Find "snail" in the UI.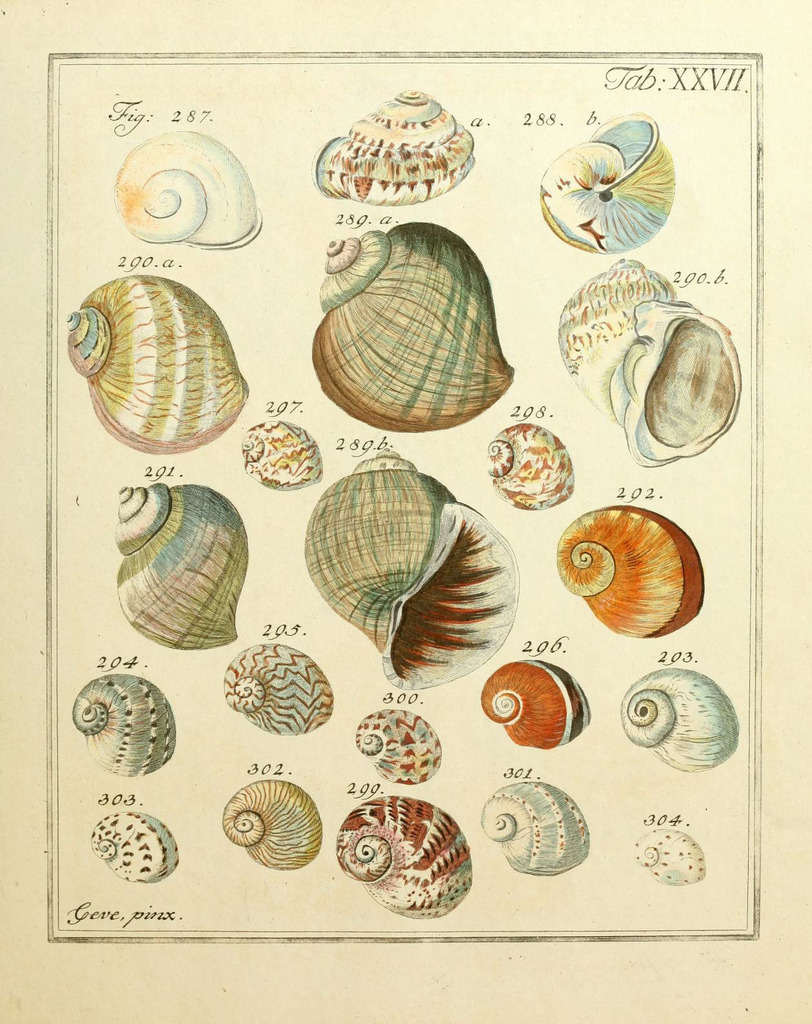
UI element at bbox(108, 125, 264, 246).
